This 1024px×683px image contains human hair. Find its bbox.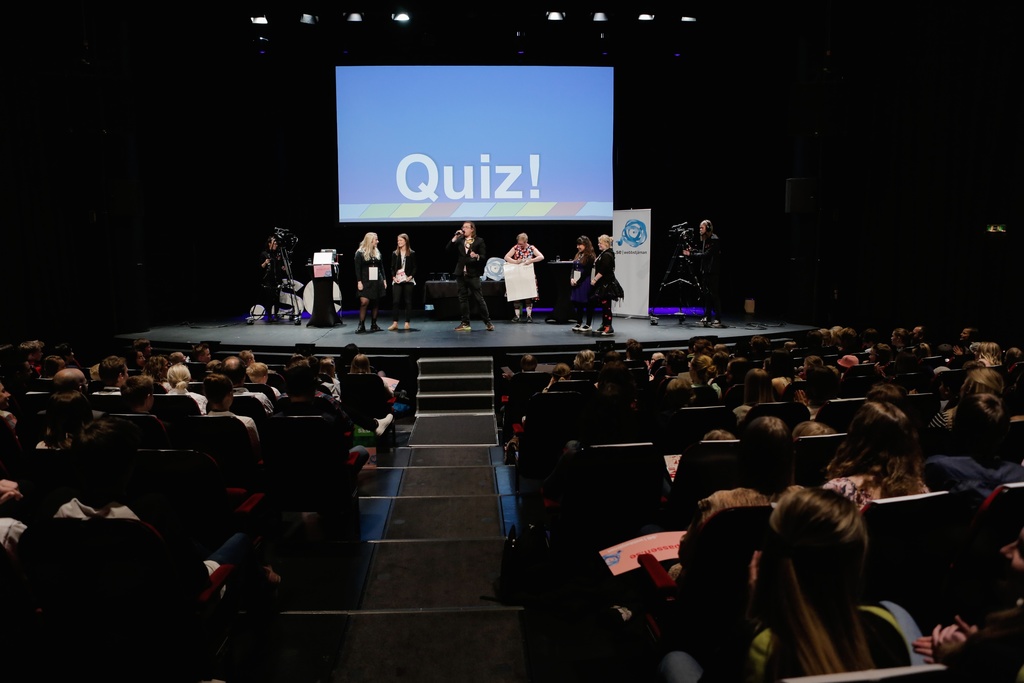
(left=575, top=236, right=593, bottom=262).
